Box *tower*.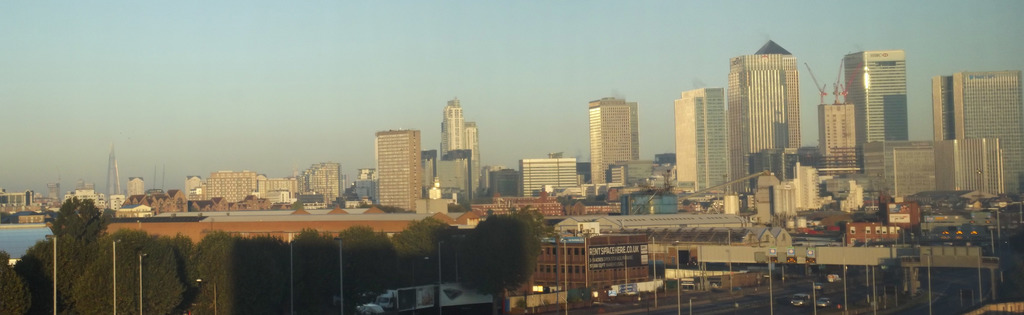
<bbox>855, 51, 904, 155</bbox>.
